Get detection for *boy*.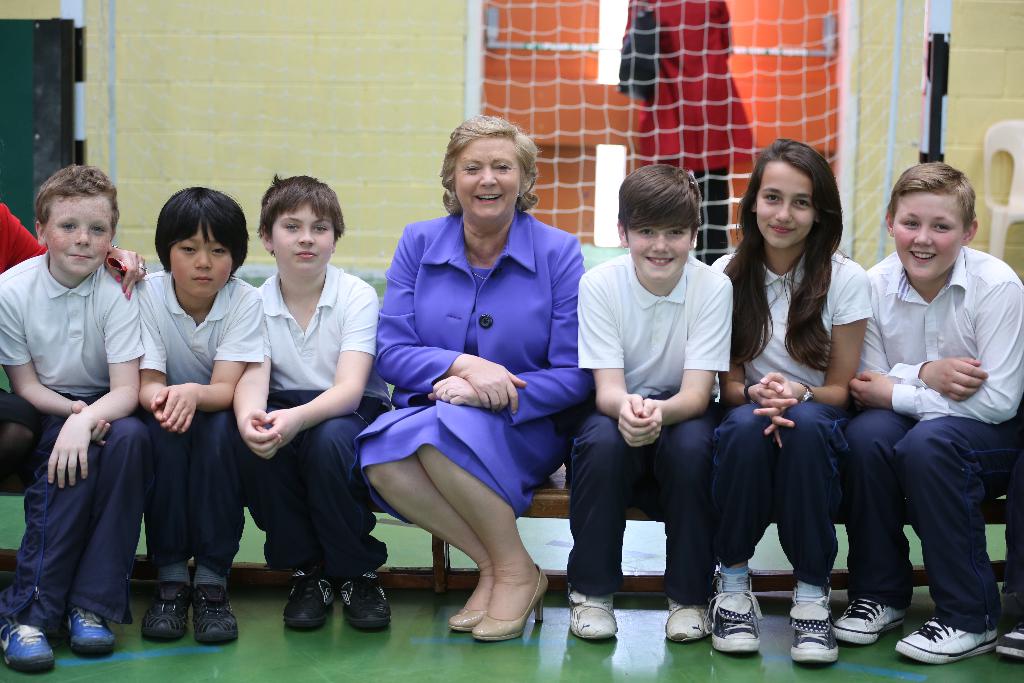
Detection: locate(562, 163, 734, 643).
